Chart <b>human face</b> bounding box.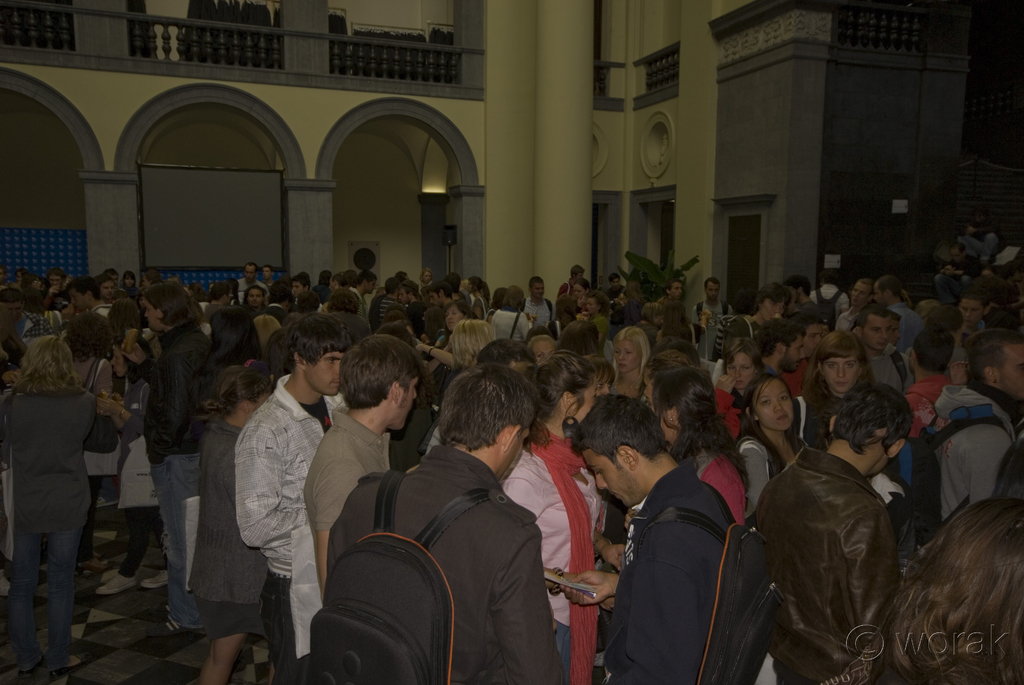
Charted: (left=752, top=379, right=793, bottom=429).
